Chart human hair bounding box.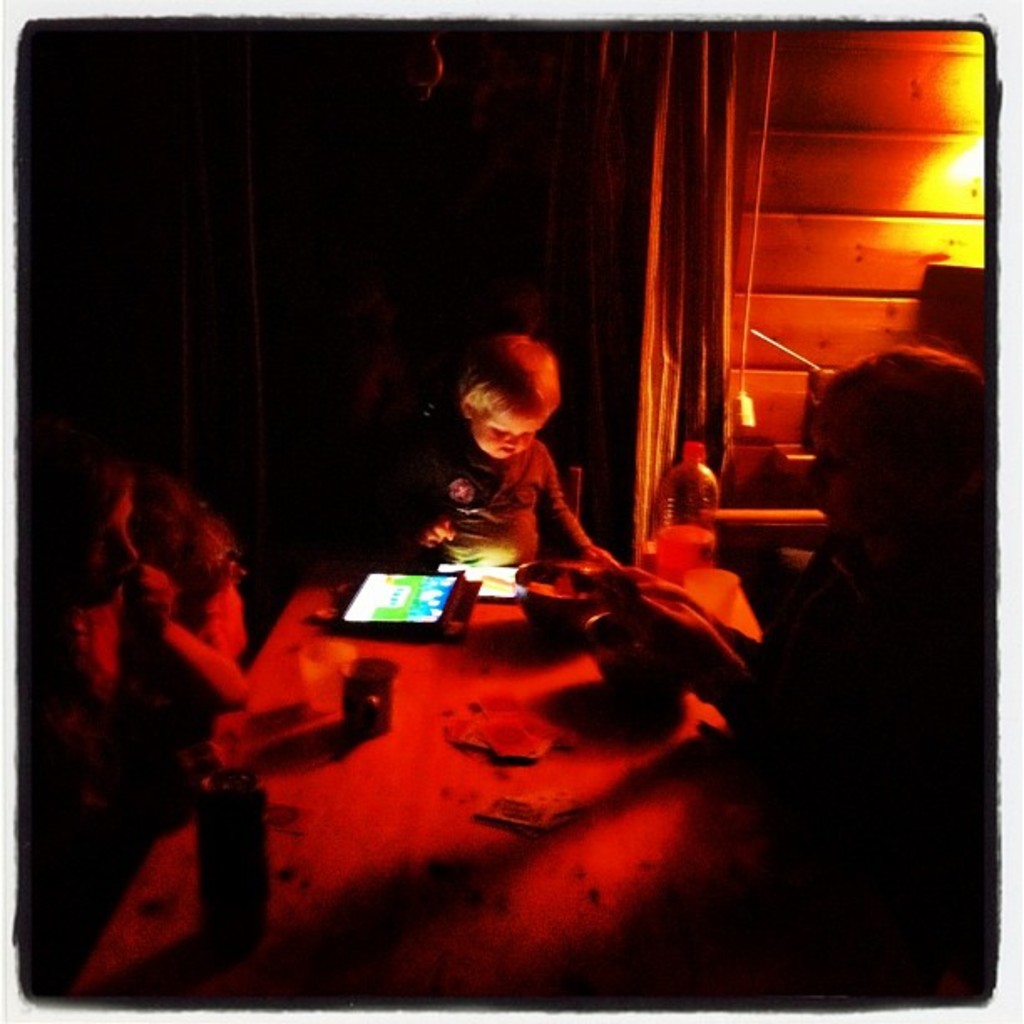
Charted: bbox=(820, 346, 991, 474).
